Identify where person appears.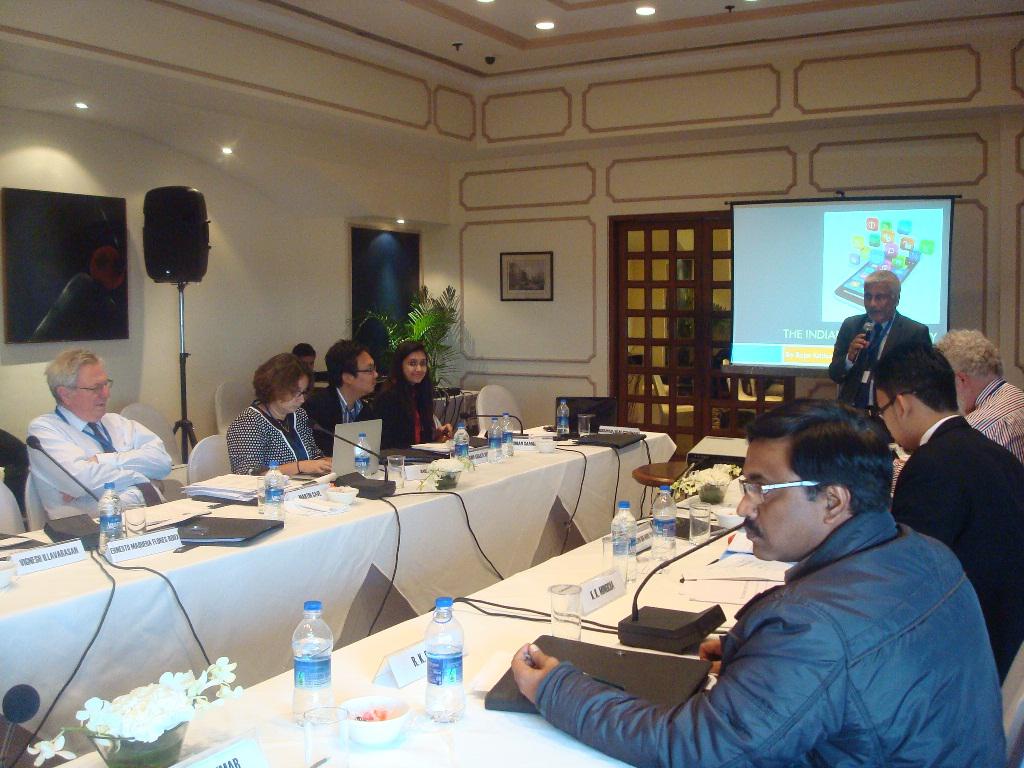
Appears at BBox(943, 337, 1023, 445).
